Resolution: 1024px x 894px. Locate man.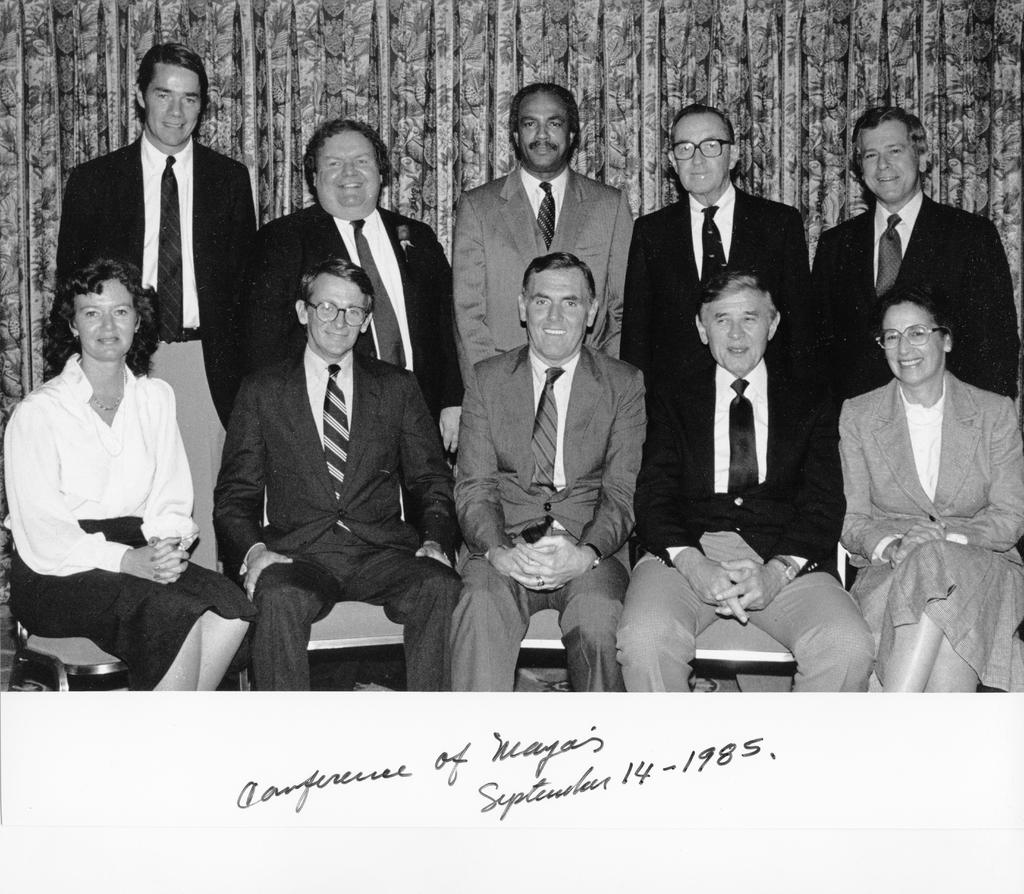
detection(618, 104, 808, 389).
